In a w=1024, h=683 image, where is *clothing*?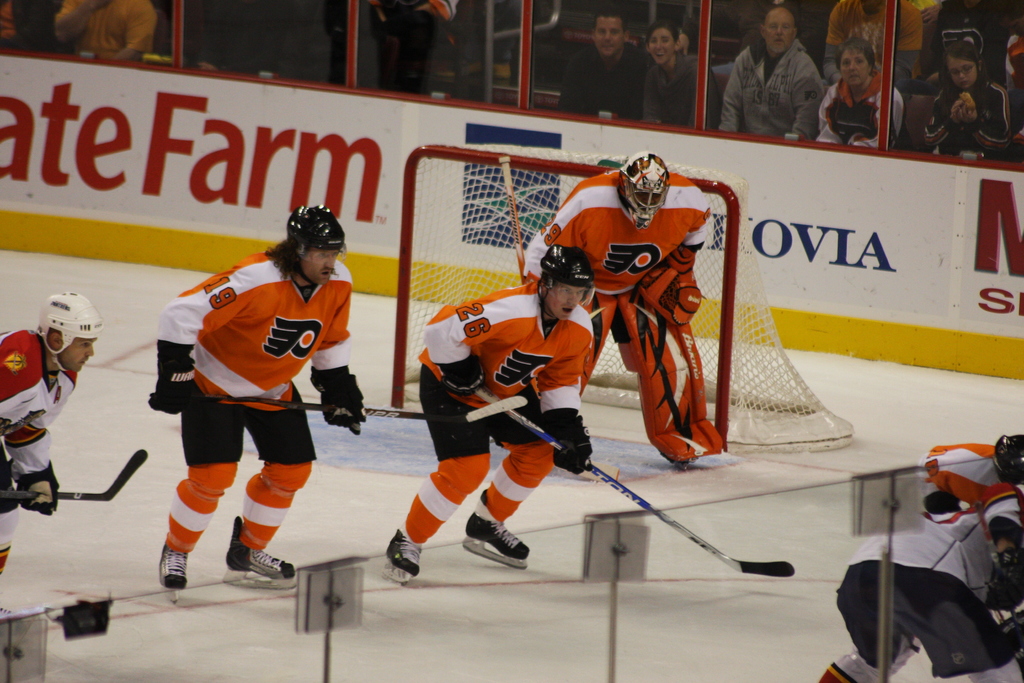
{"left": 814, "top": 73, "right": 906, "bottom": 148}.
